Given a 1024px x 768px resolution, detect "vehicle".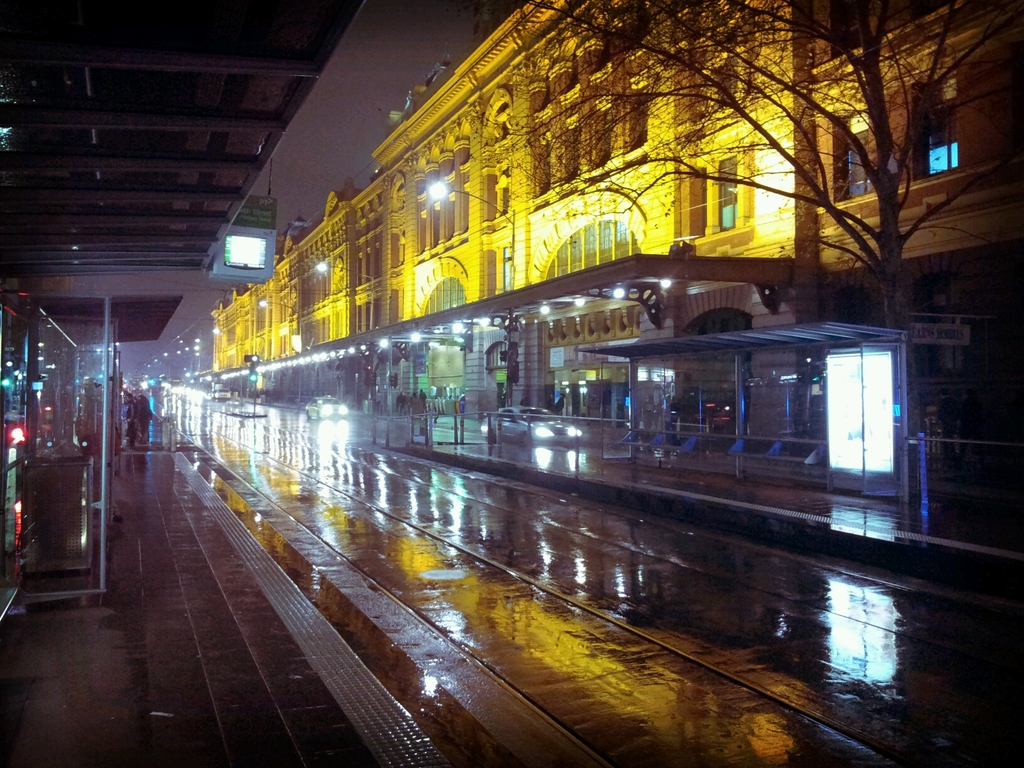
[x1=476, y1=402, x2=579, y2=446].
